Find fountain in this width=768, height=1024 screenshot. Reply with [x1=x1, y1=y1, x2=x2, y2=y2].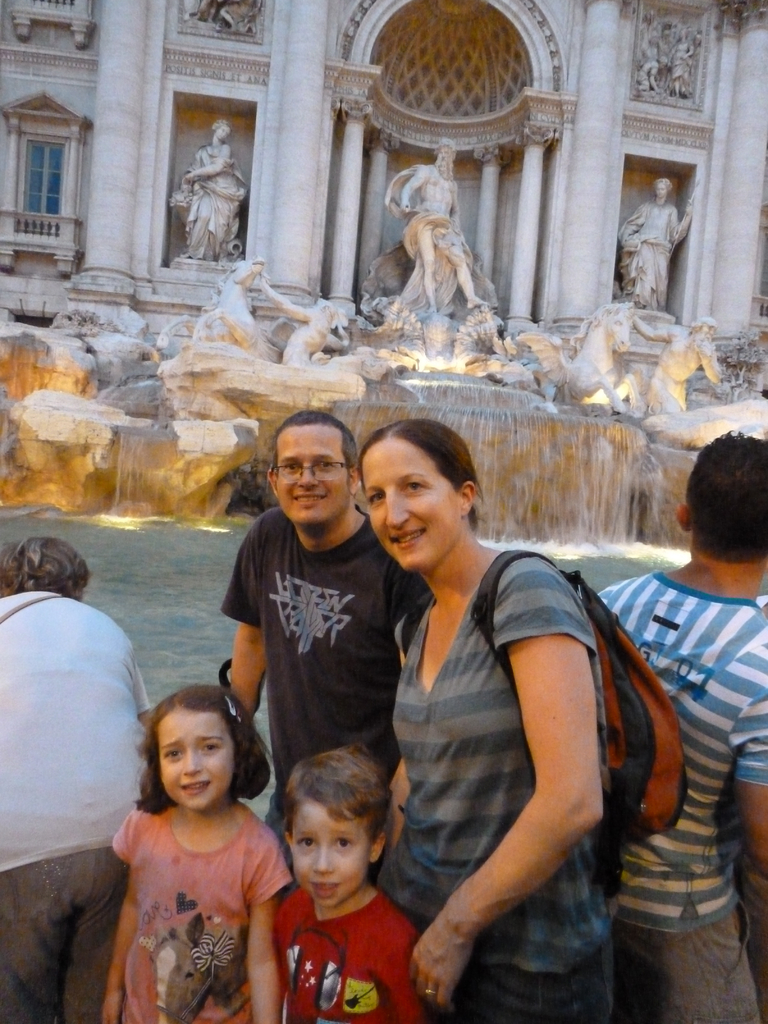
[x1=300, y1=40, x2=589, y2=419].
